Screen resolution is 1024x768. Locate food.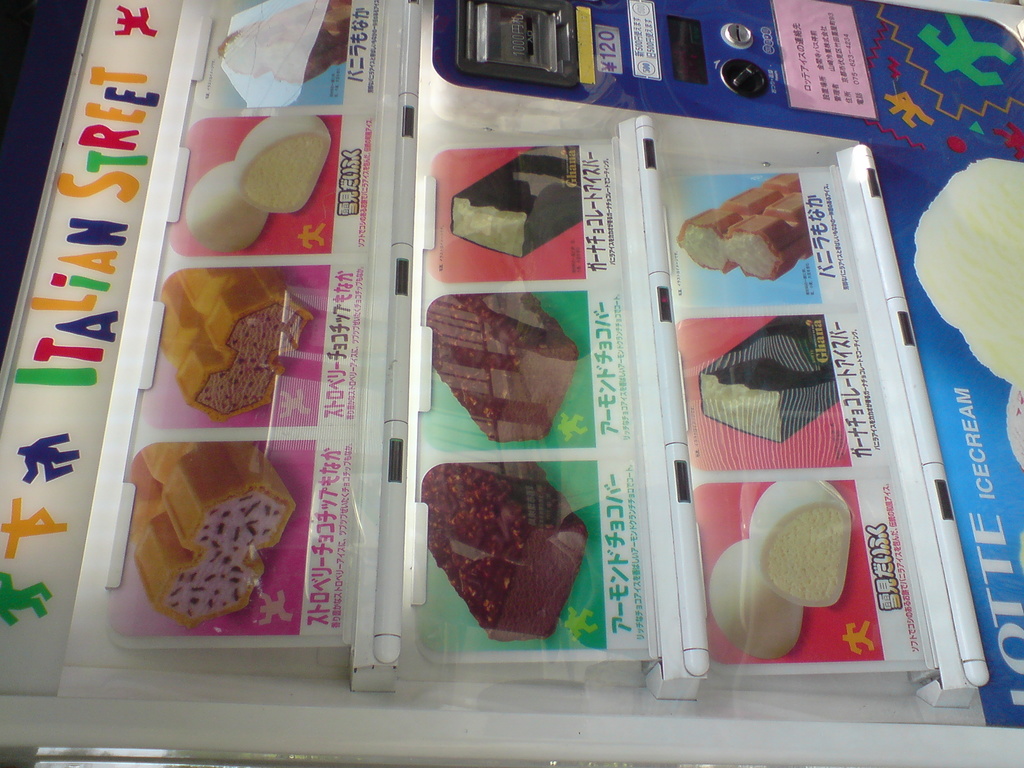
bbox=(426, 290, 578, 443).
